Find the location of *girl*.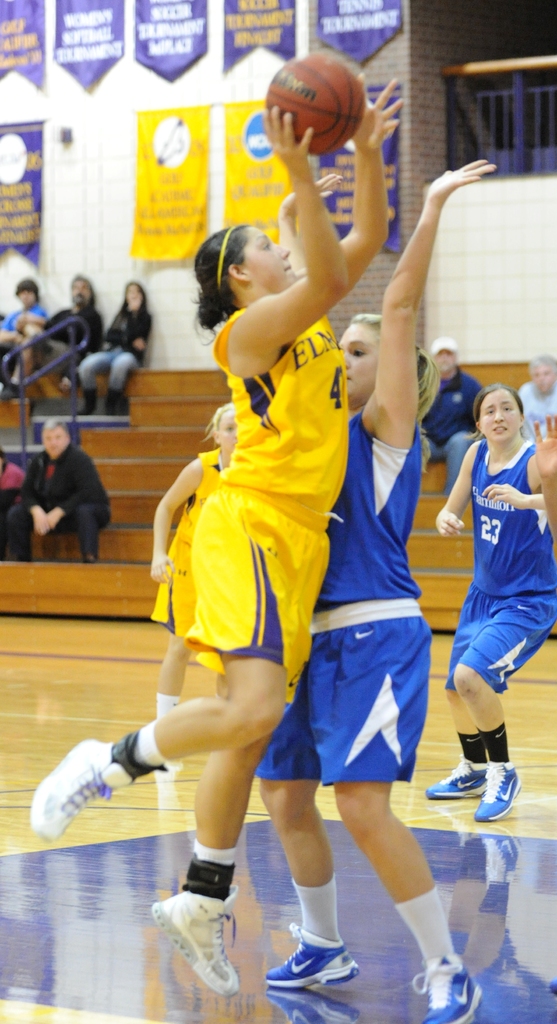
Location: pyautogui.locateOnScreen(69, 260, 153, 415).
